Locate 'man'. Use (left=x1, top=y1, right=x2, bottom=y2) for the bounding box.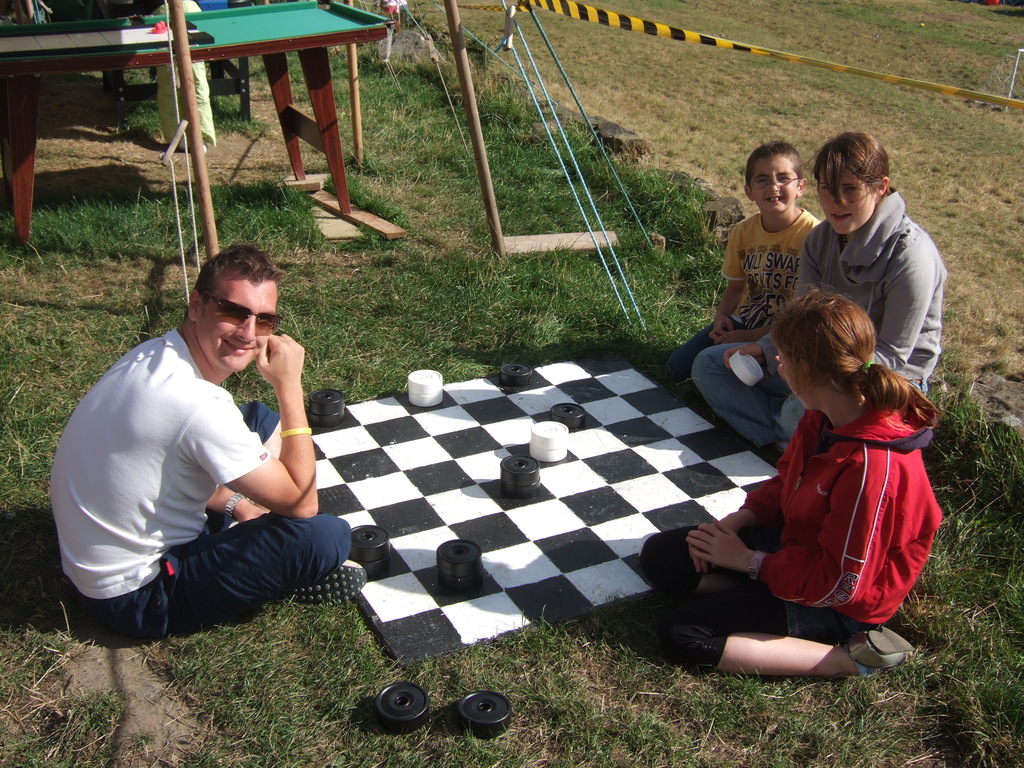
(left=60, top=230, right=349, bottom=655).
